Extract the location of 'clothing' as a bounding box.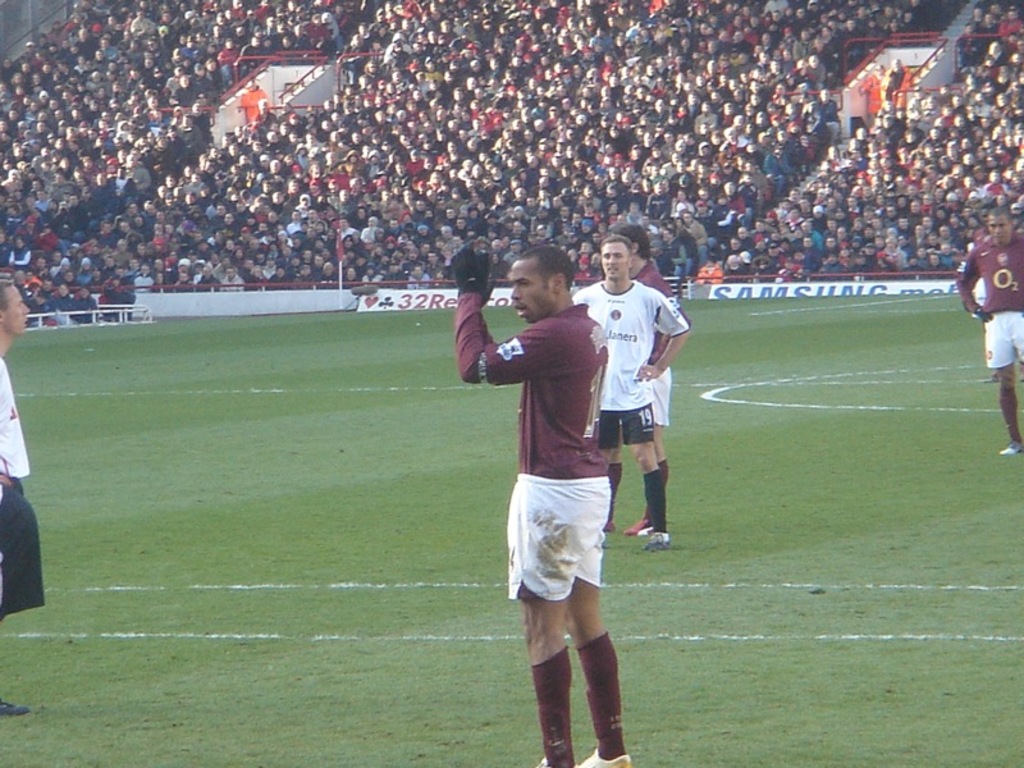
[x1=956, y1=234, x2=1023, y2=367].
